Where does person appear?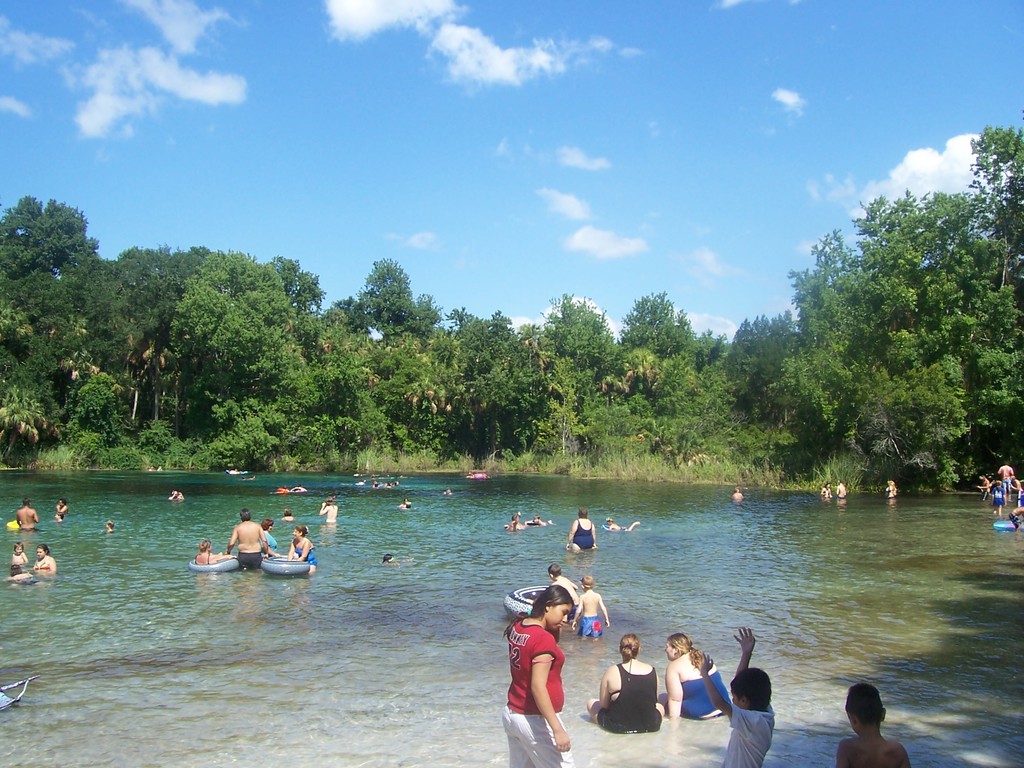
Appears at bbox(259, 516, 280, 556).
